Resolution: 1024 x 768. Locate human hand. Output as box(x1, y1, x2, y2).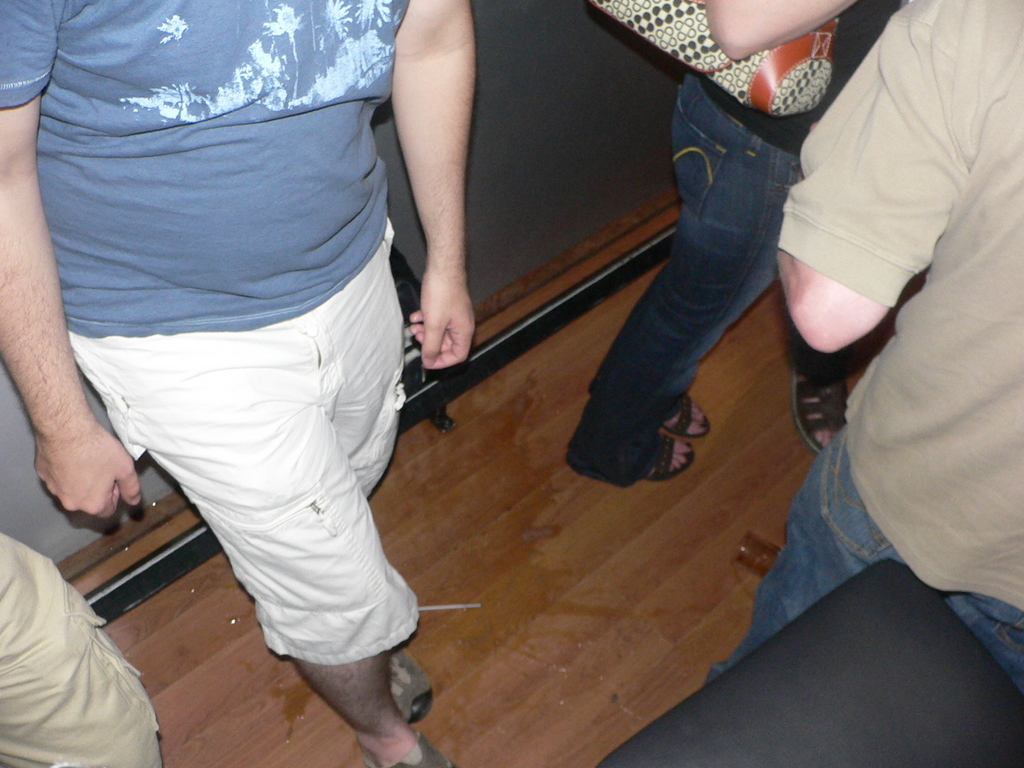
box(32, 415, 142, 521).
